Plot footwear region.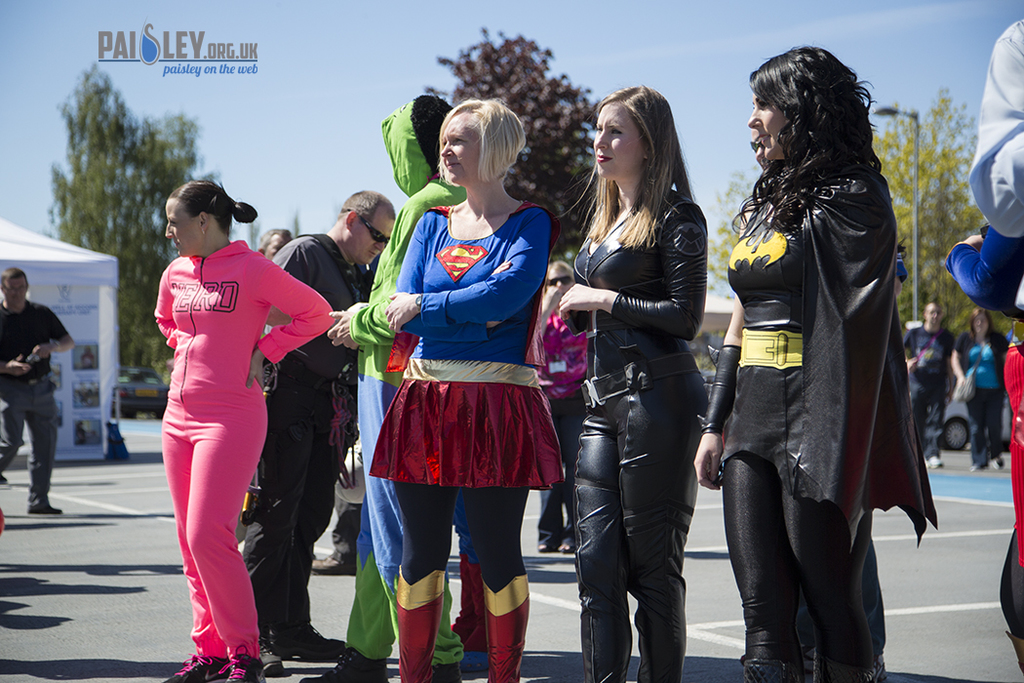
Plotted at <bbox>289, 626, 343, 662</bbox>.
